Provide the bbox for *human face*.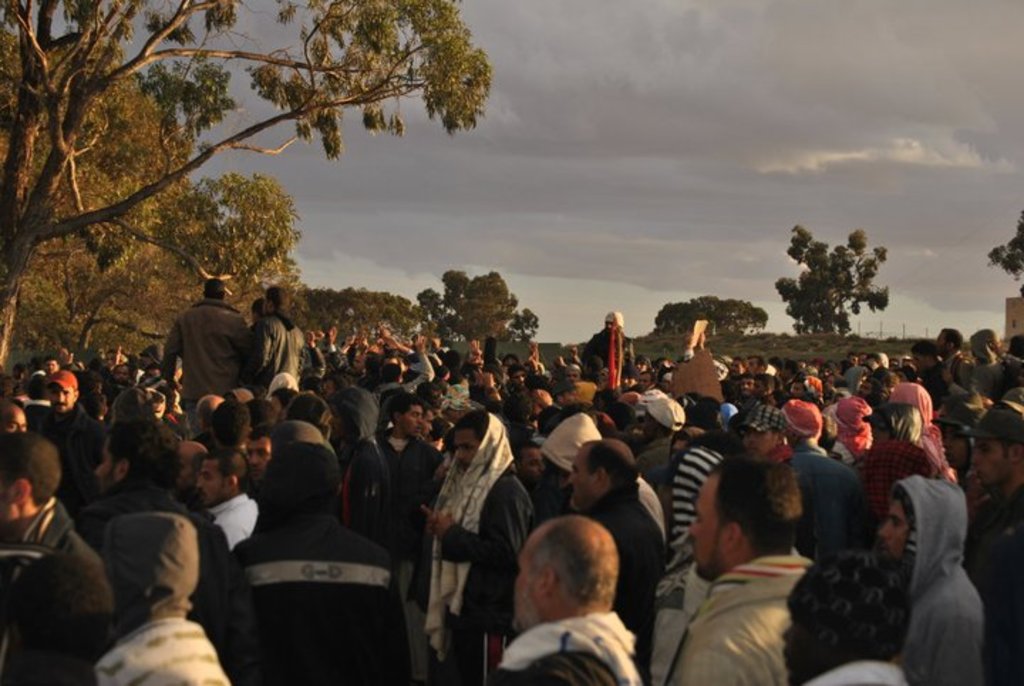
box=[196, 460, 223, 508].
